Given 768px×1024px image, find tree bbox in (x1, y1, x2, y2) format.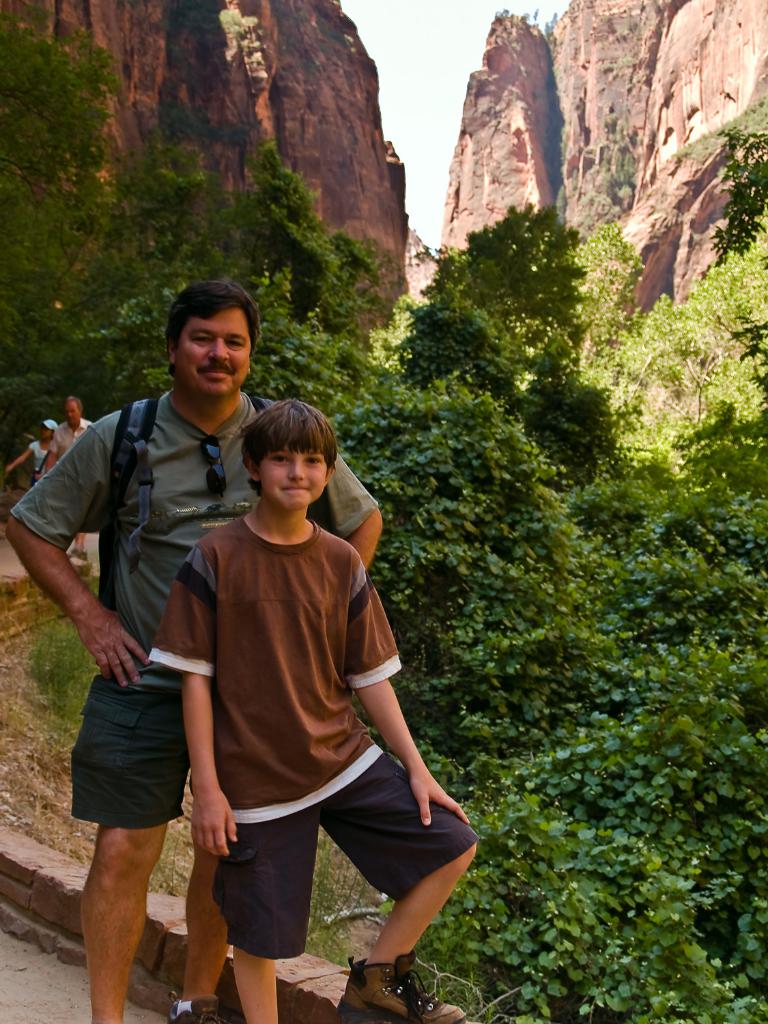
(374, 646, 767, 1023).
